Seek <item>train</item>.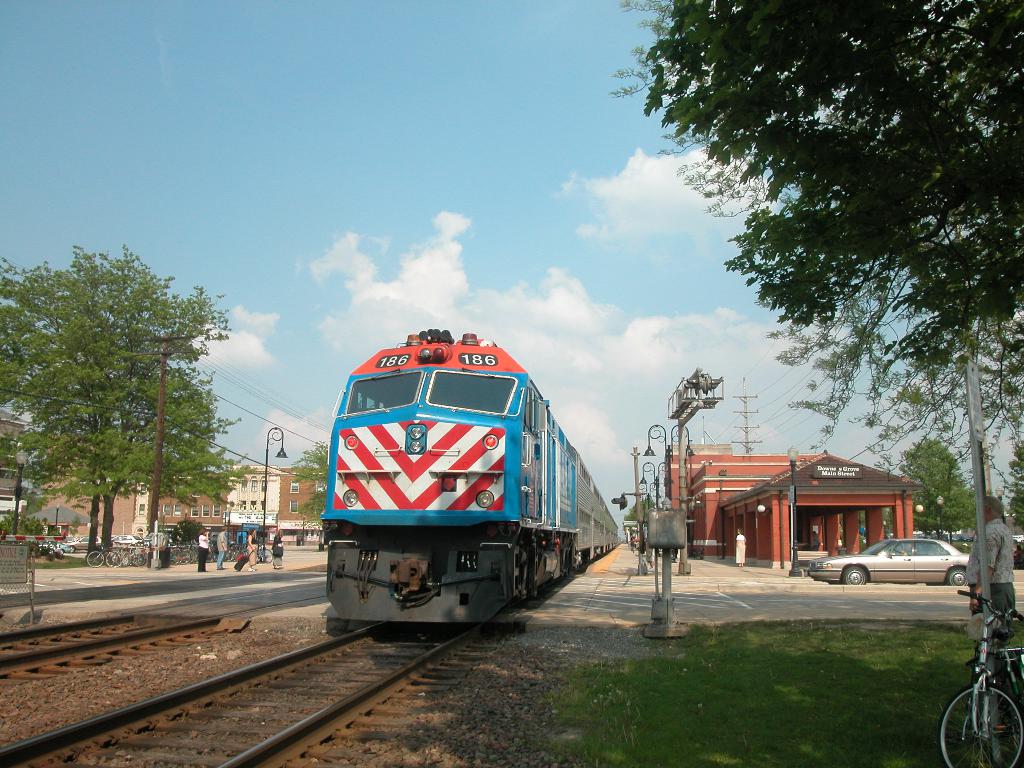
left=318, top=325, right=616, bottom=632.
